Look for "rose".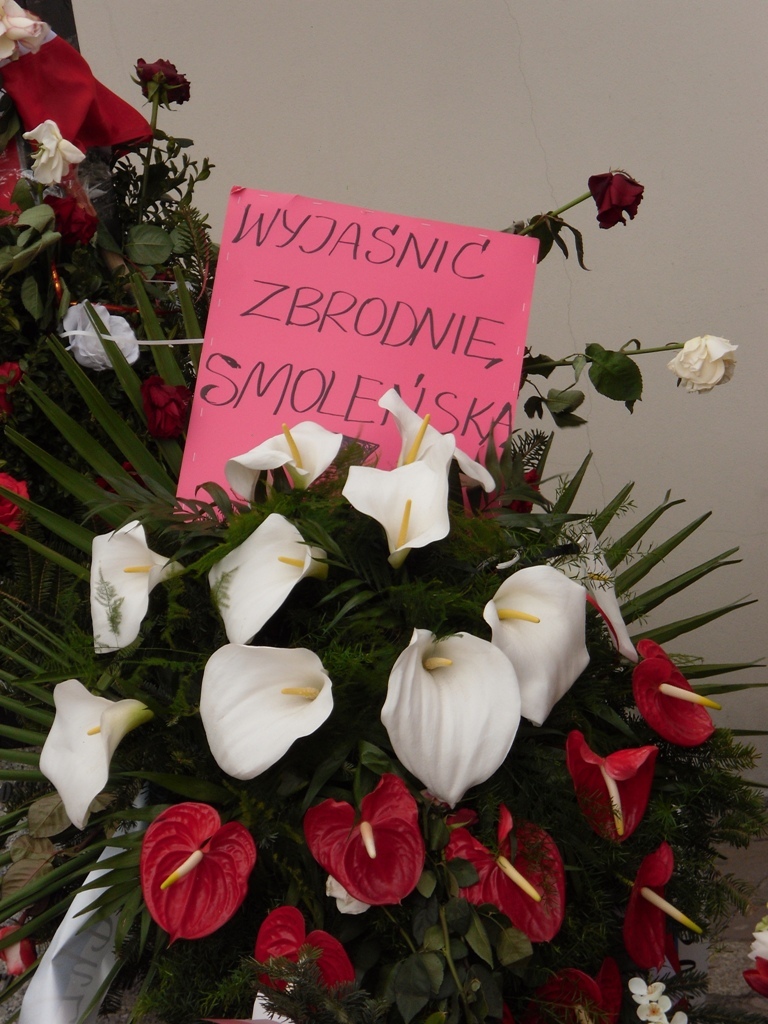
Found: l=141, t=377, r=196, b=441.
